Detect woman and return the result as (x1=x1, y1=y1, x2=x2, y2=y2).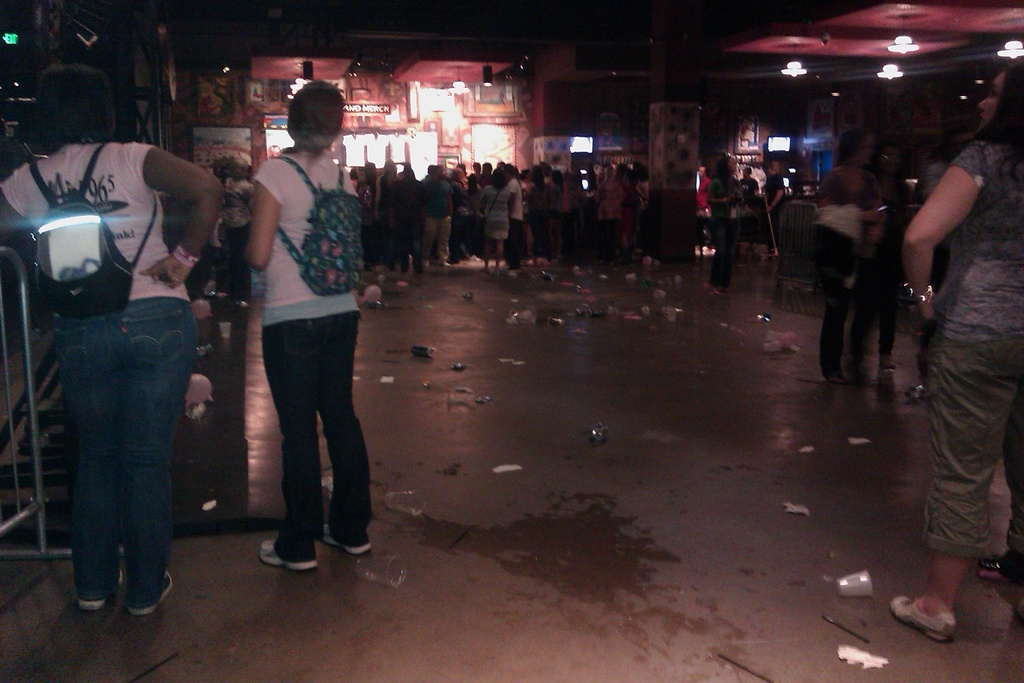
(x1=708, y1=157, x2=751, y2=300).
